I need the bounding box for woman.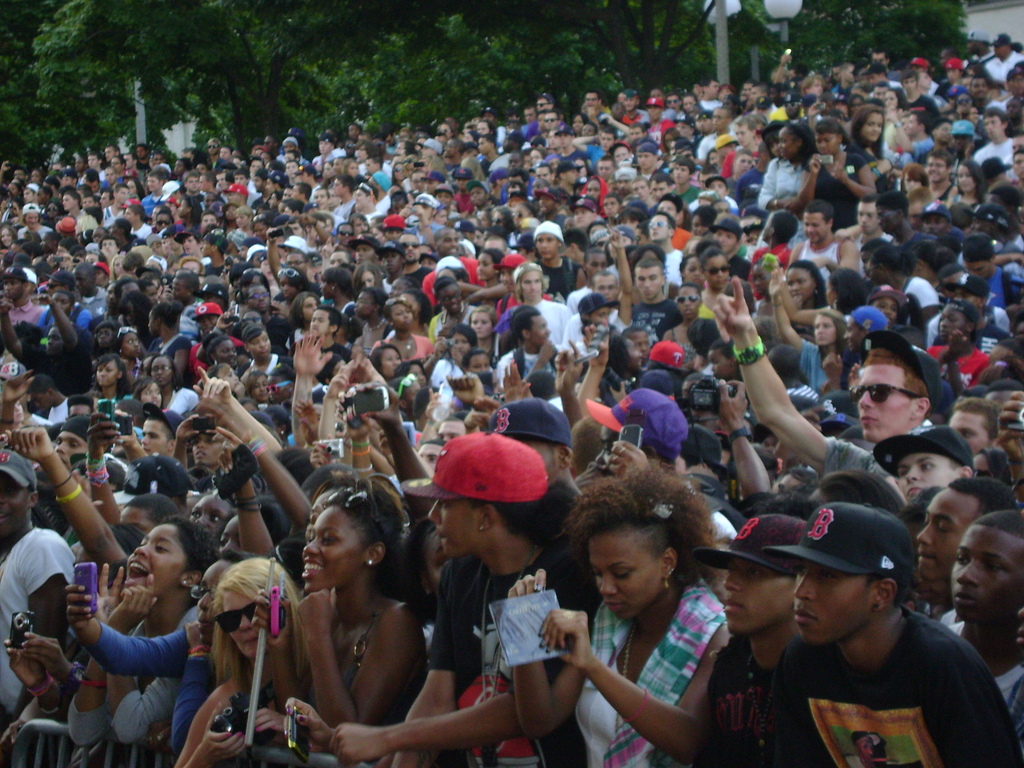
Here it is: 788, 264, 824, 306.
